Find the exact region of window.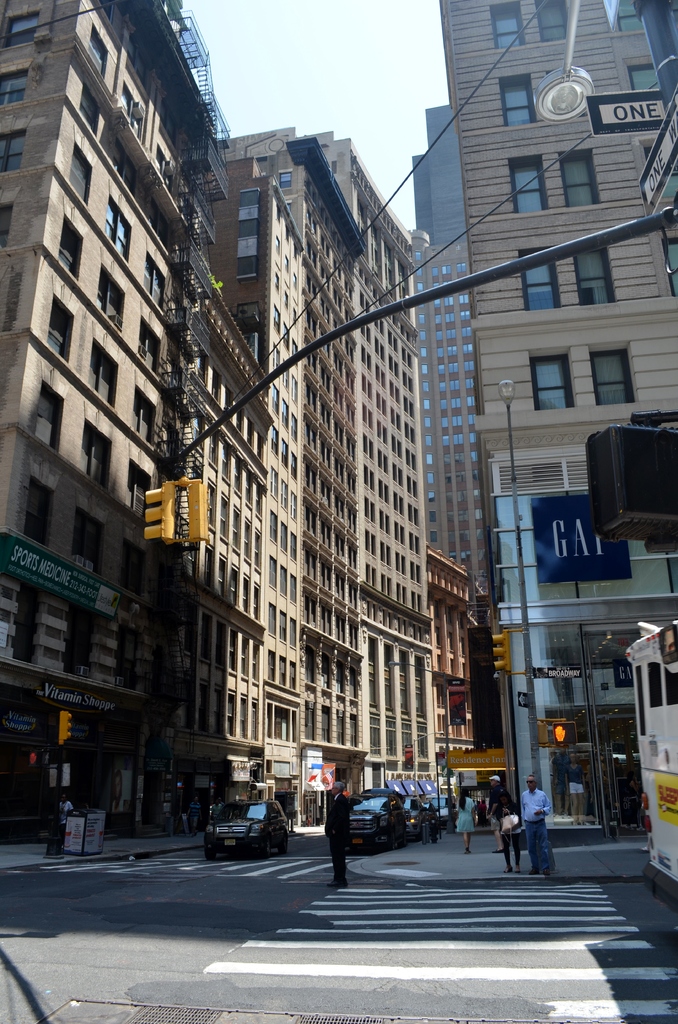
Exact region: region(501, 77, 531, 127).
